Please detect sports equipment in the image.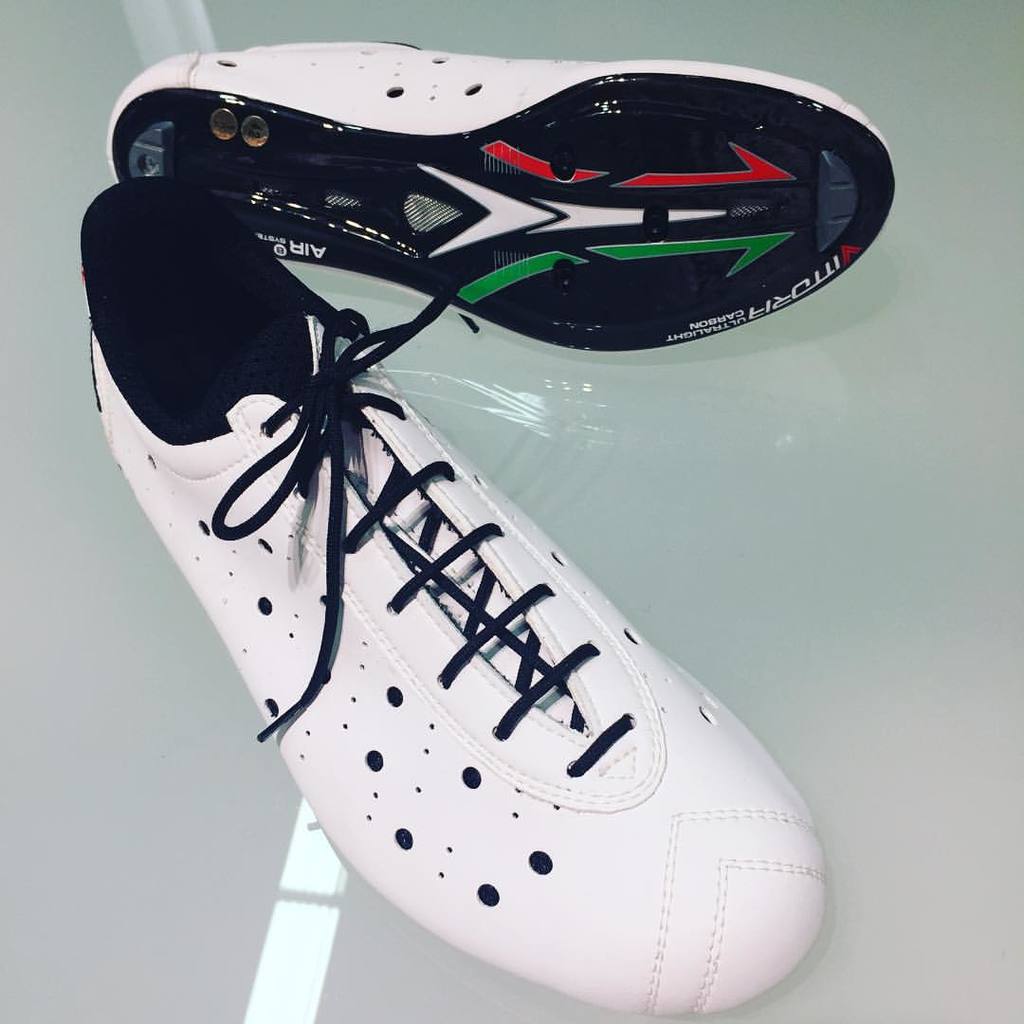
<bbox>74, 174, 833, 1023</bbox>.
